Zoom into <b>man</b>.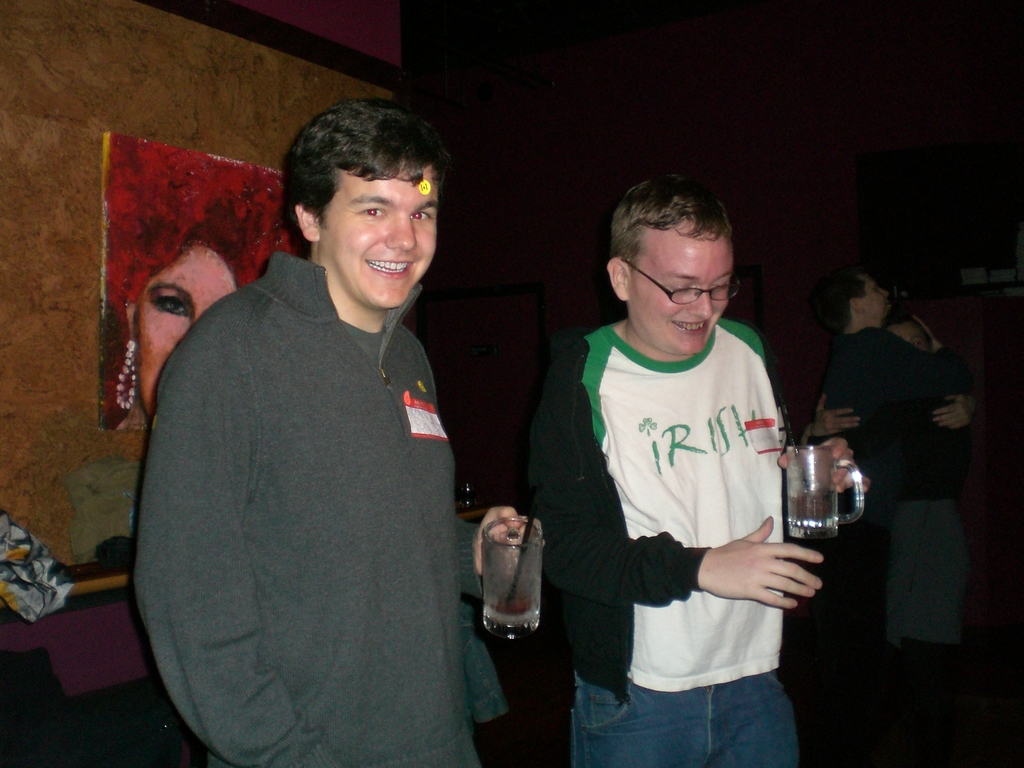
Zoom target: Rect(525, 168, 870, 767).
